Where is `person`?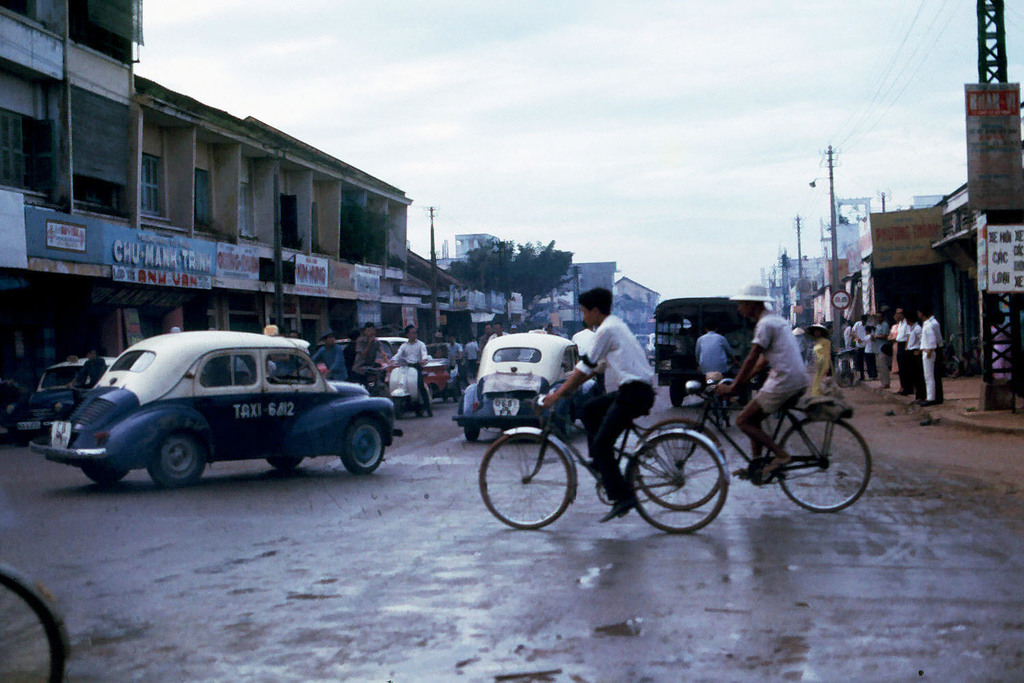
(887,316,908,402).
